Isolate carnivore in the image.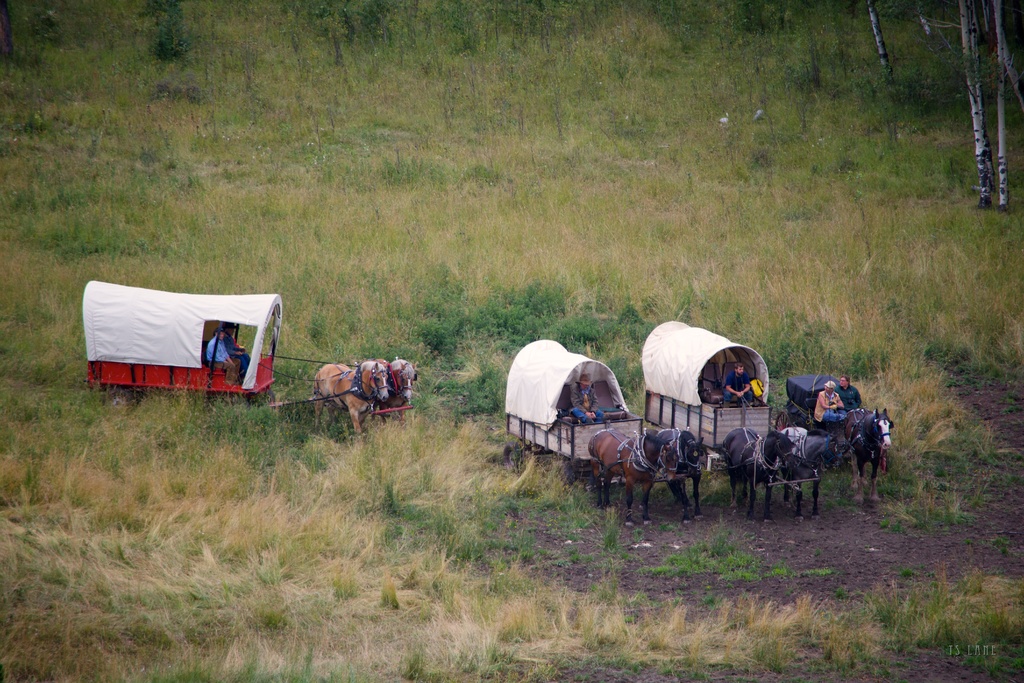
Isolated region: rect(565, 366, 618, 432).
